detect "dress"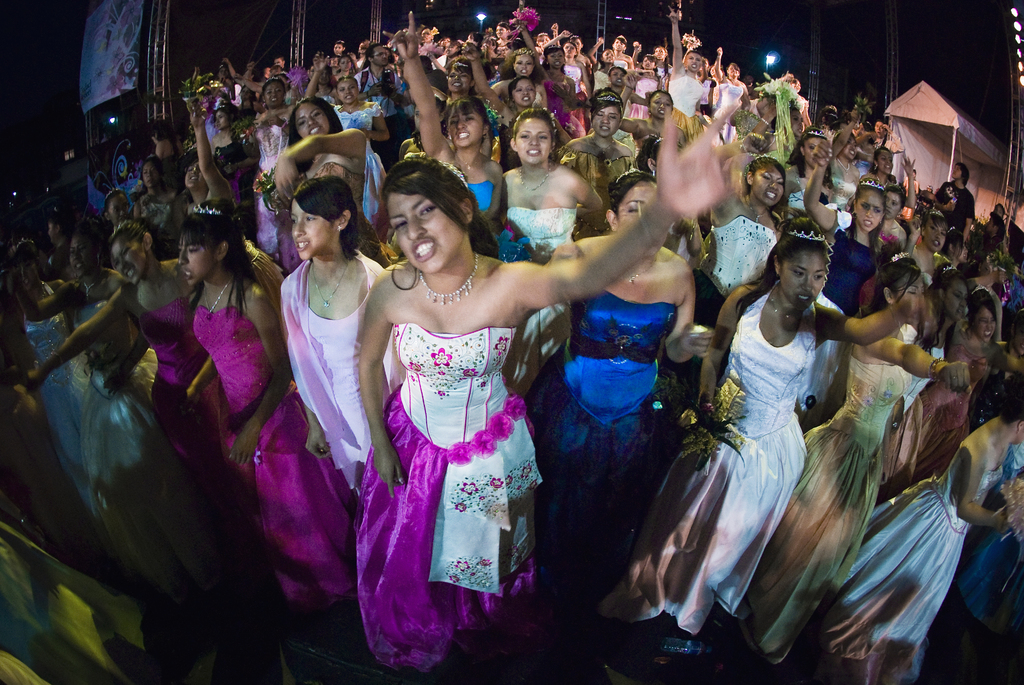
[547,292,676,524]
